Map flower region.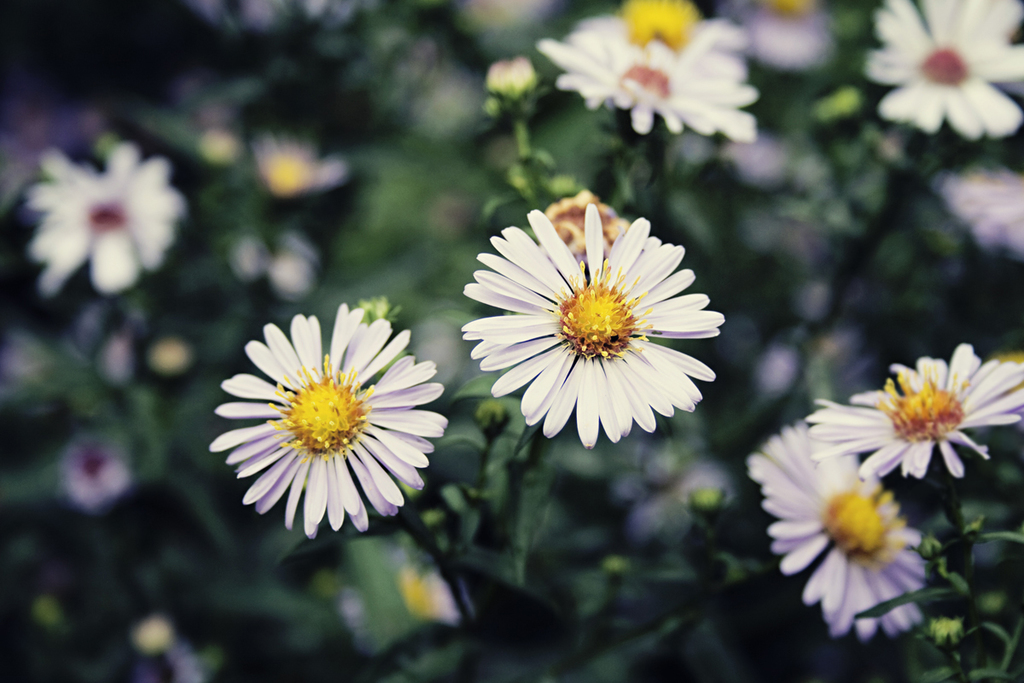
Mapped to rect(481, 54, 535, 96).
